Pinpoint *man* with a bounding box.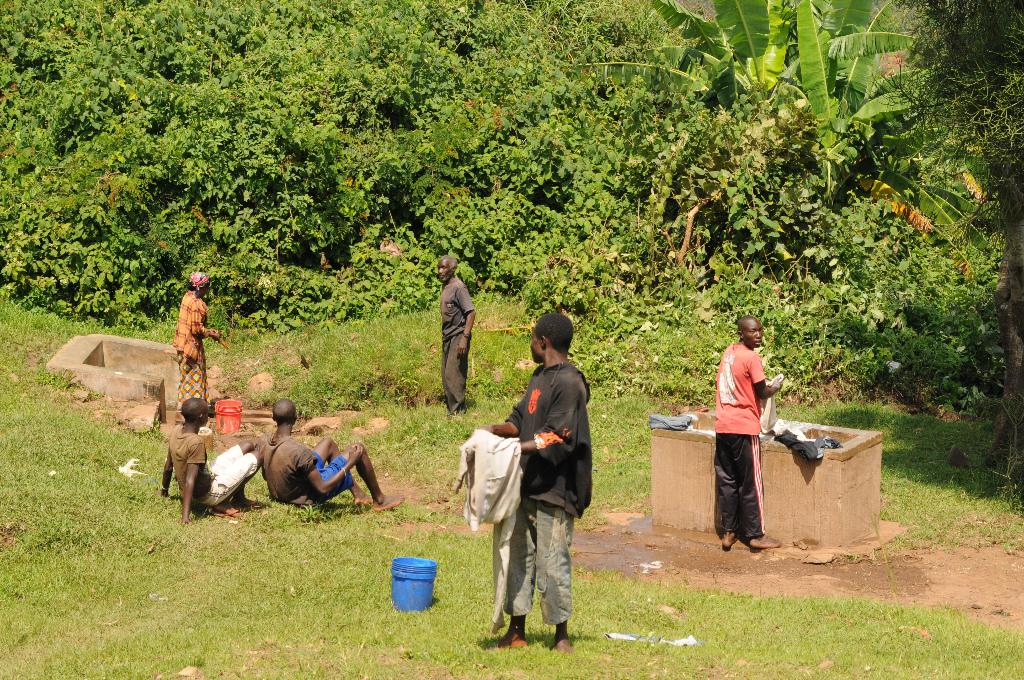
{"x1": 159, "y1": 394, "x2": 262, "y2": 528}.
